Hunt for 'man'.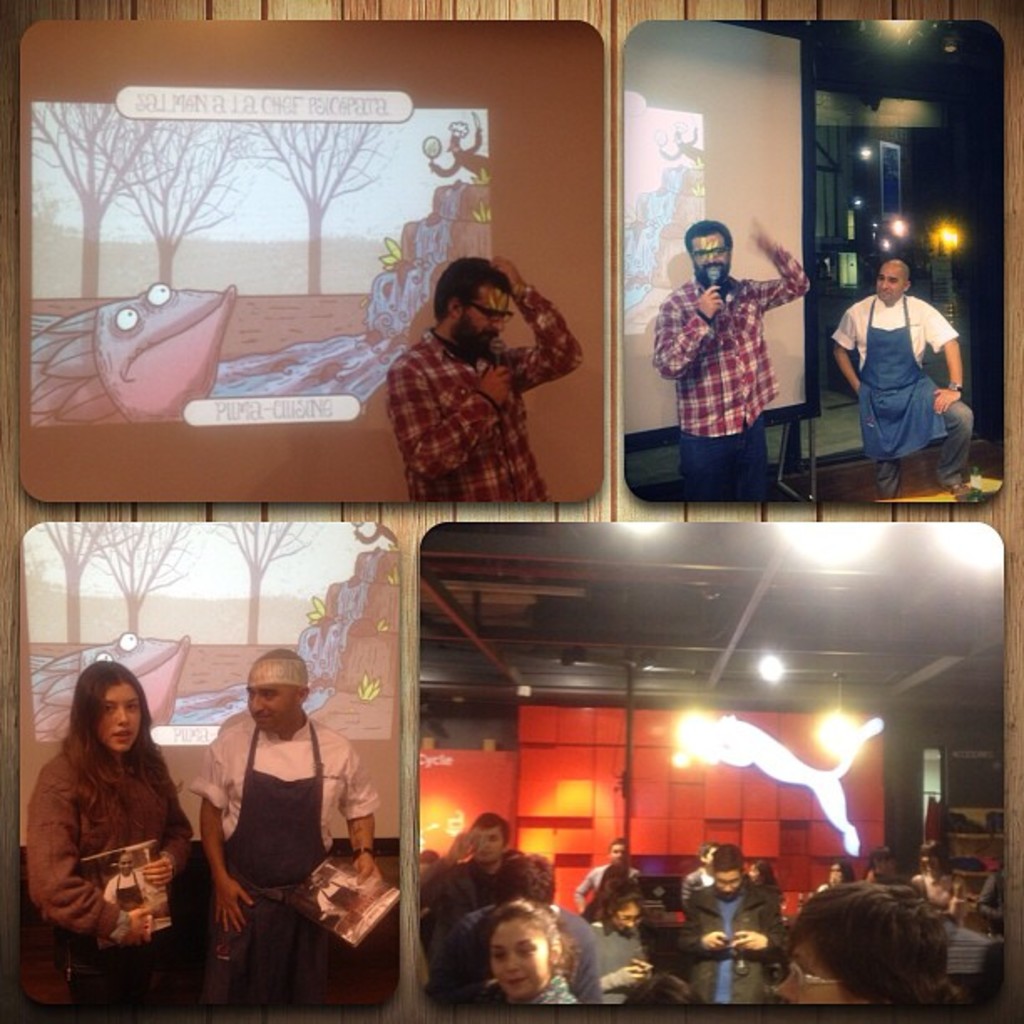
Hunted down at {"left": 653, "top": 218, "right": 813, "bottom": 502}.
